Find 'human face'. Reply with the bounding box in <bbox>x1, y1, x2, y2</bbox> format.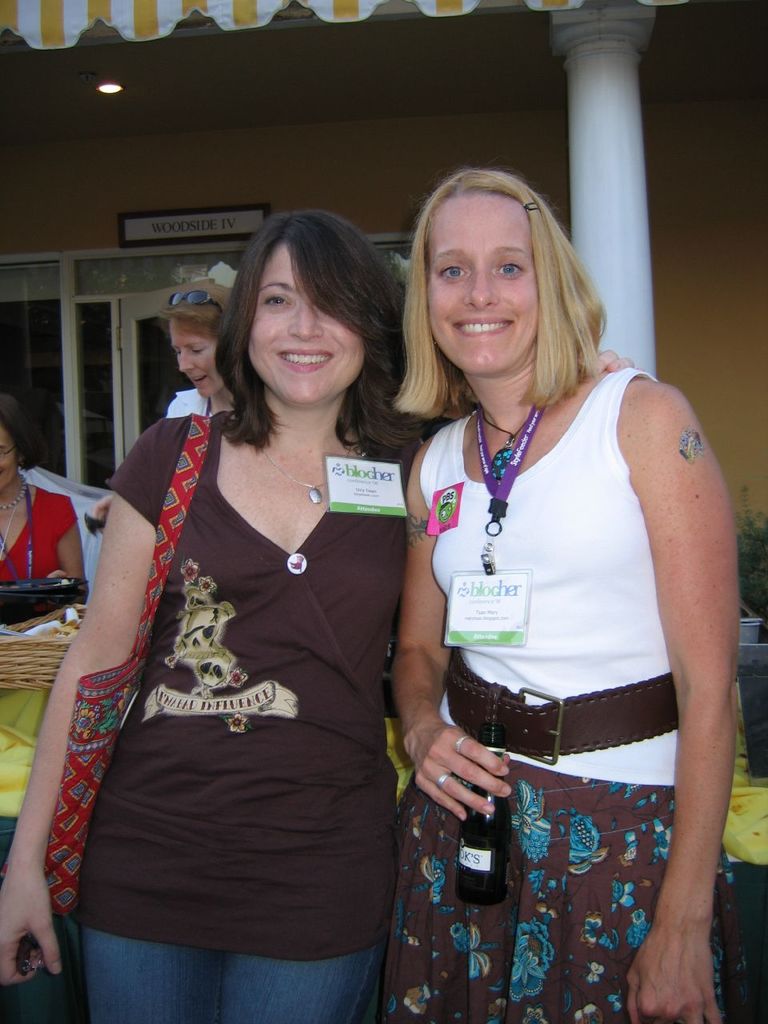
<bbox>170, 322, 225, 394</bbox>.
